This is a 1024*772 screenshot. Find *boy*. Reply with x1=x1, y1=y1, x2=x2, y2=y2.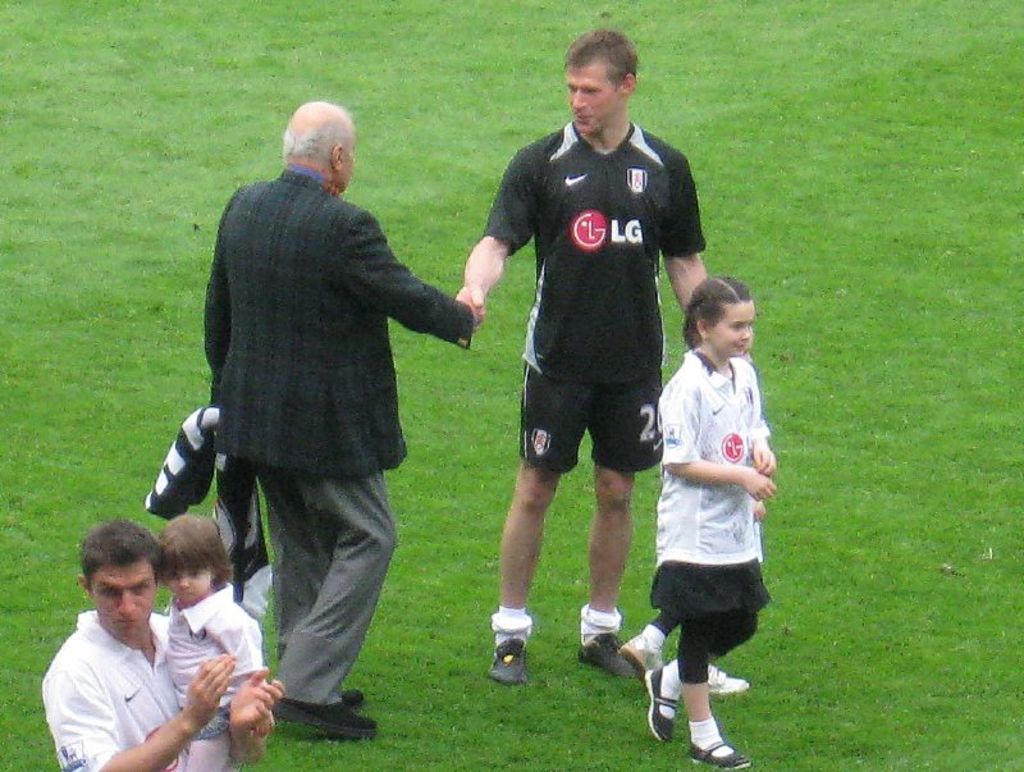
x1=161, y1=513, x2=278, y2=771.
